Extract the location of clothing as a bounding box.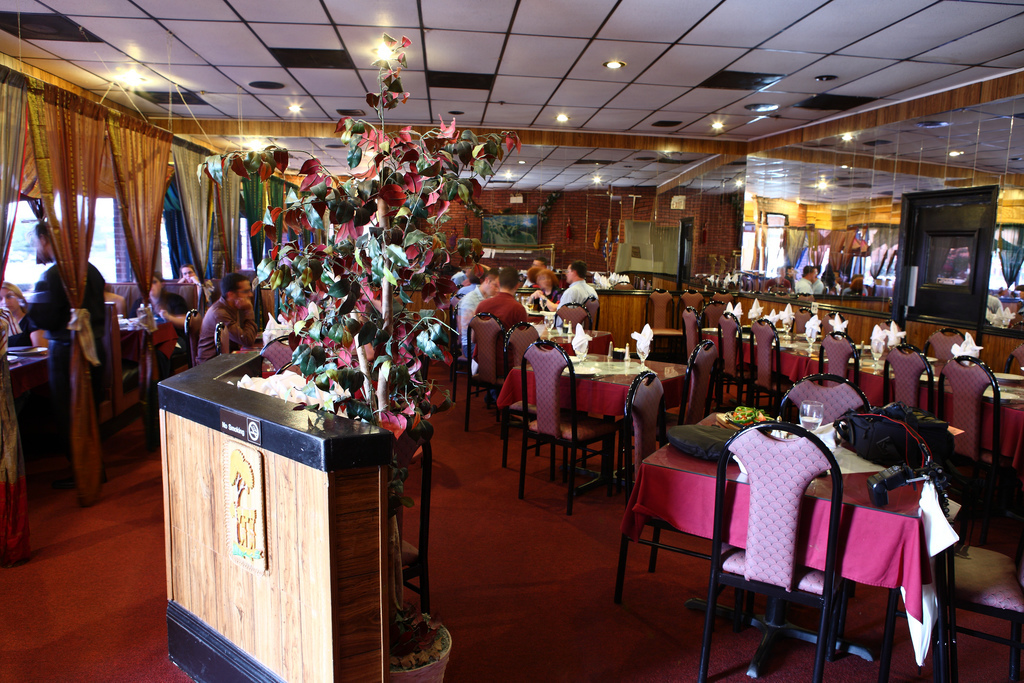
bbox(186, 275, 268, 353).
